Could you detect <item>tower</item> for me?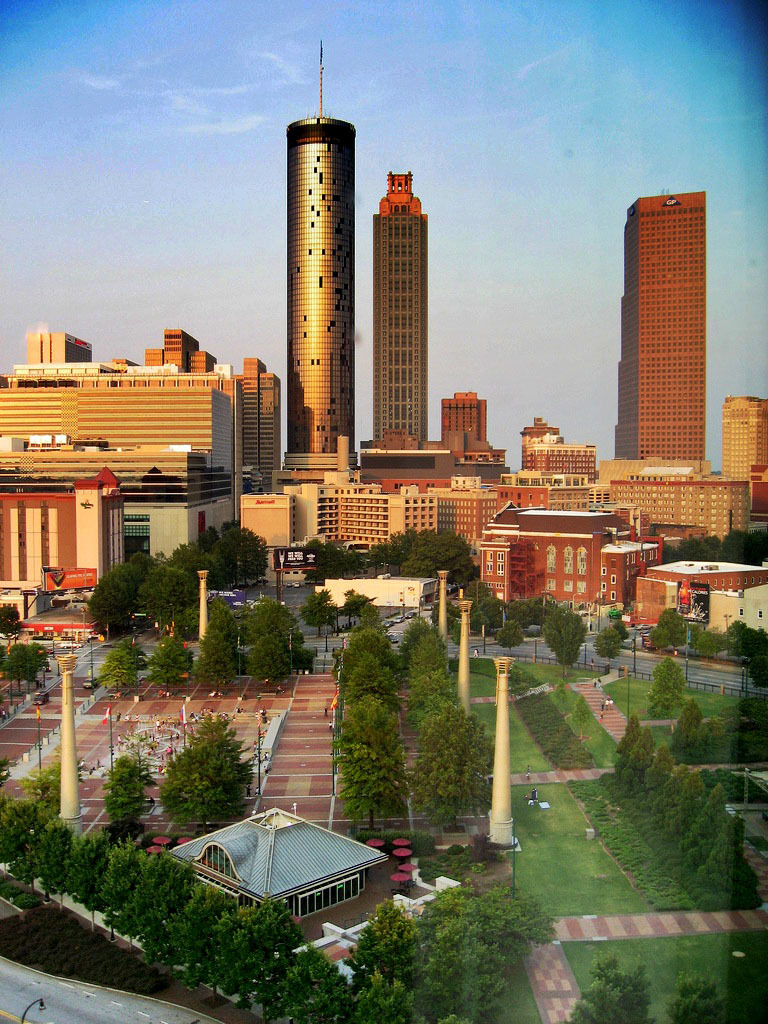
Detection result: region(218, 351, 287, 484).
